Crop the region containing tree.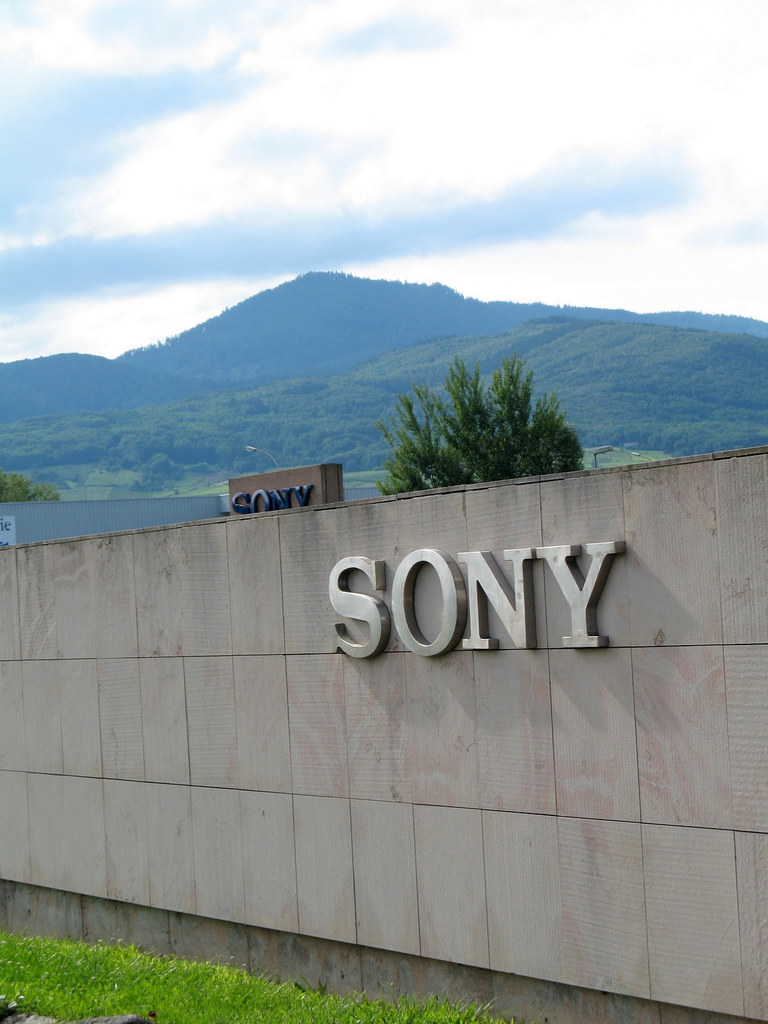
Crop region: (x1=0, y1=469, x2=63, y2=509).
